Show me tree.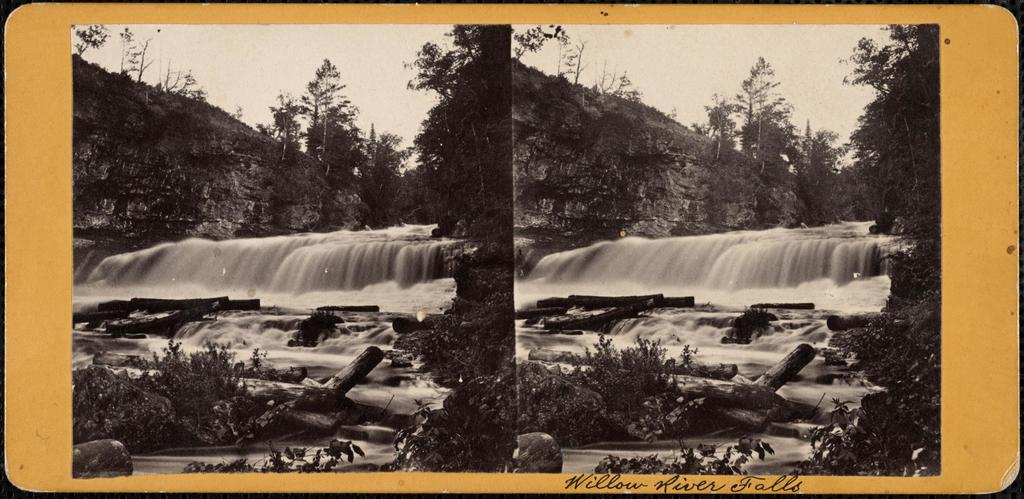
tree is here: locate(391, 17, 488, 238).
